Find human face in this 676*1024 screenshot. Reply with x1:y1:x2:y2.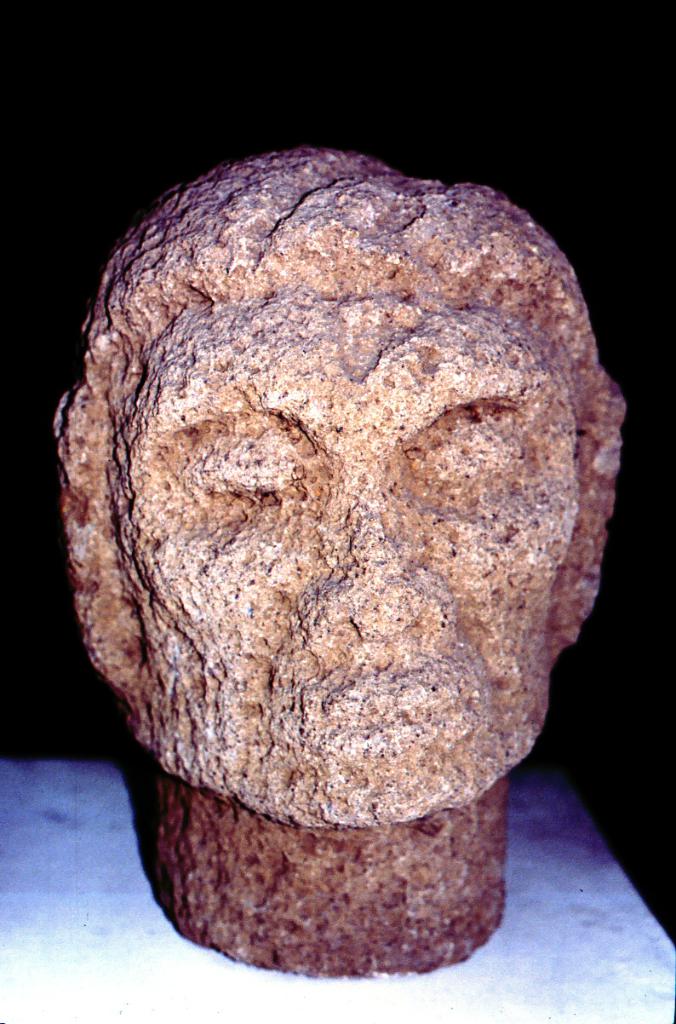
109:279:583:822.
